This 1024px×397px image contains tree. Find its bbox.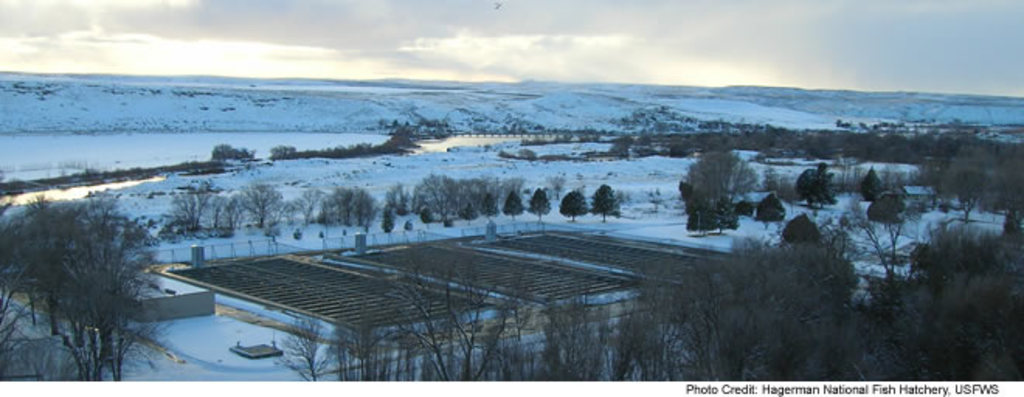
rect(17, 161, 168, 368).
